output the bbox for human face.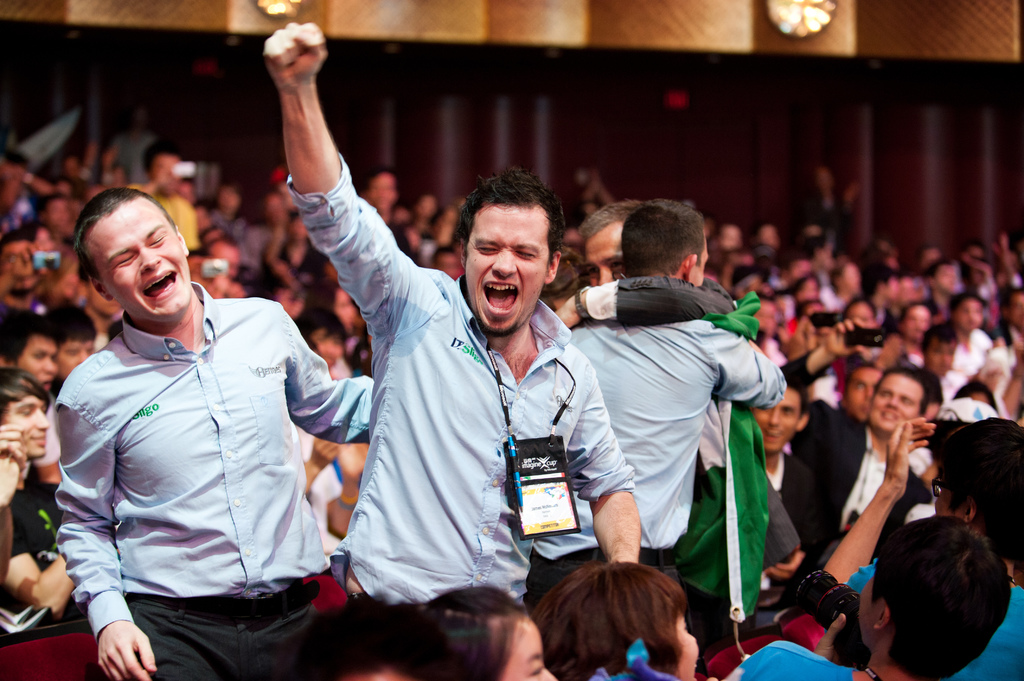
bbox=(748, 390, 801, 456).
